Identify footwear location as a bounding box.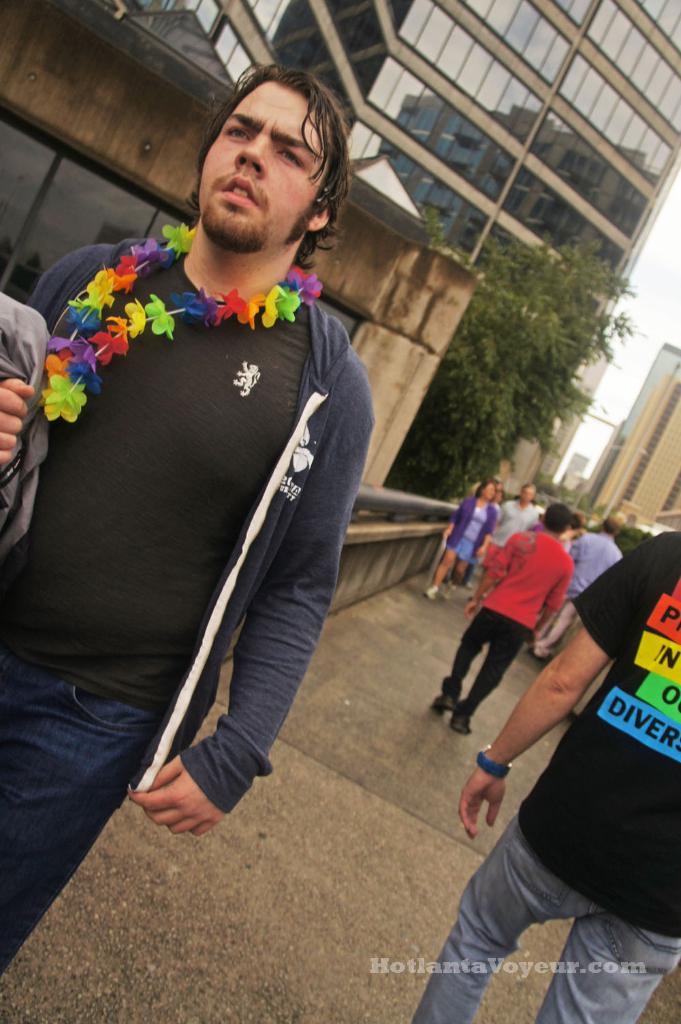
[x1=430, y1=694, x2=452, y2=713].
